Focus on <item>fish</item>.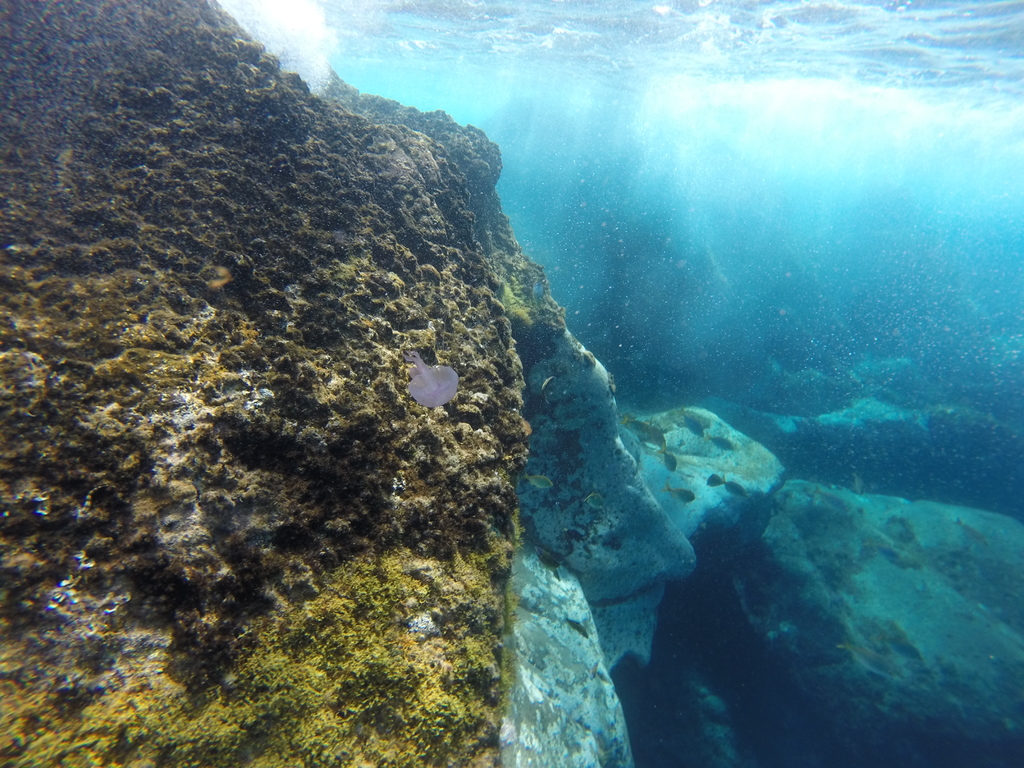
Focused at [664,448,678,474].
